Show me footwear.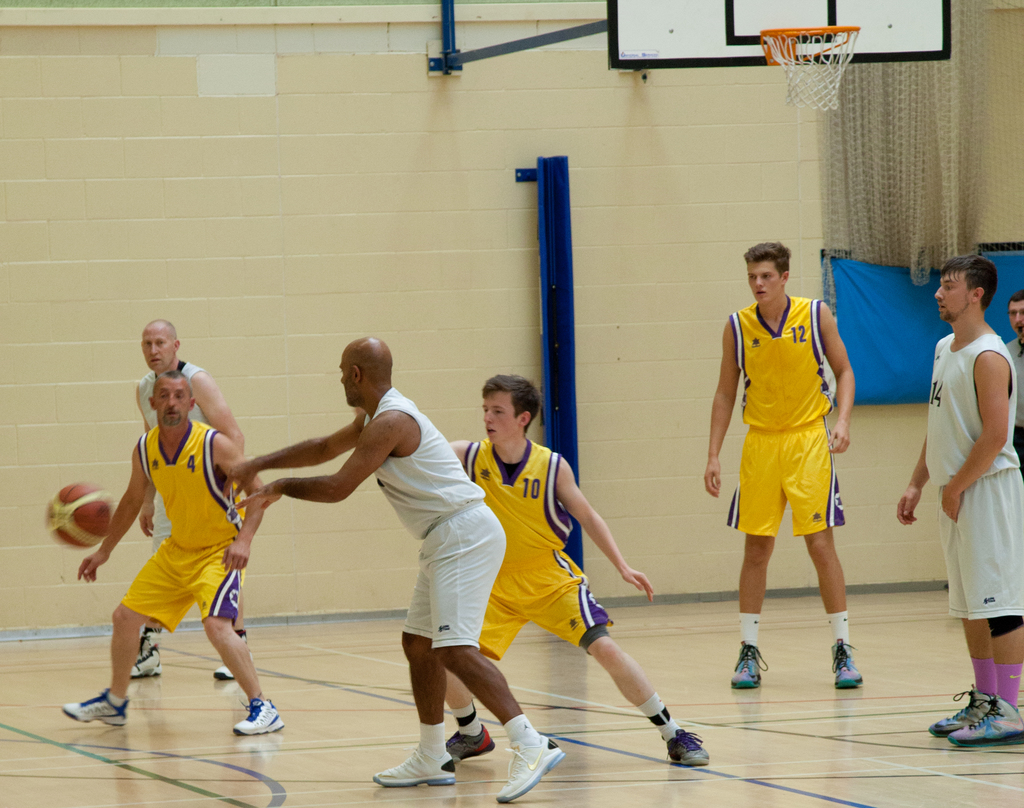
footwear is here: [950,694,1023,747].
